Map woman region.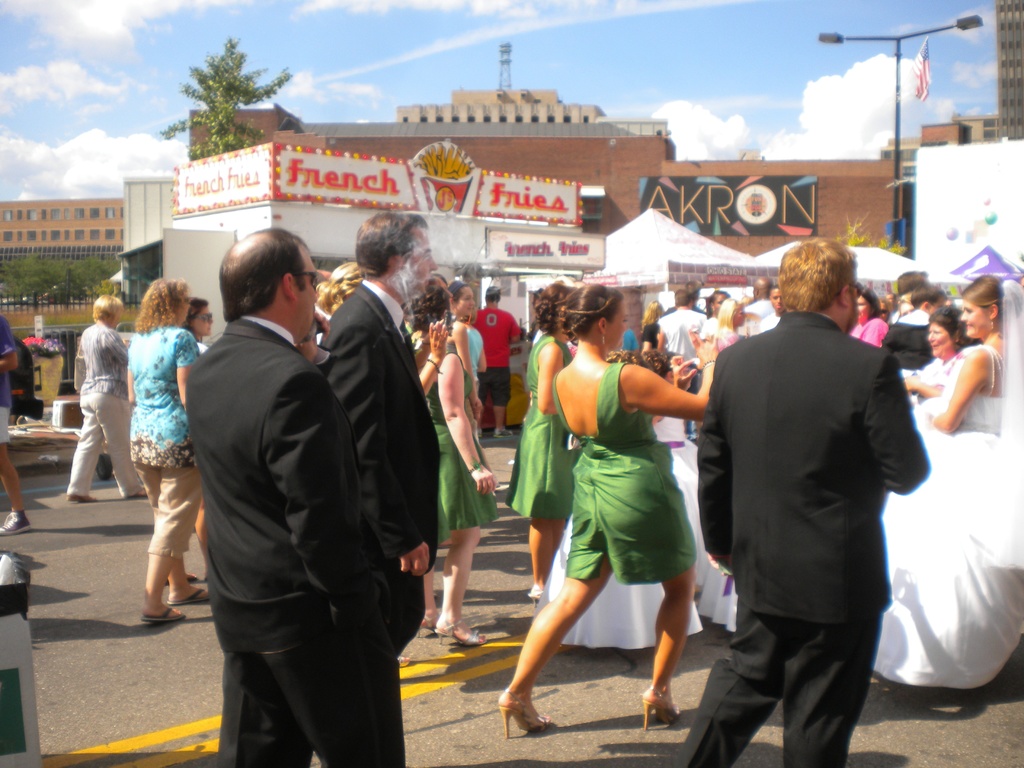
Mapped to {"left": 442, "top": 280, "right": 482, "bottom": 427}.
